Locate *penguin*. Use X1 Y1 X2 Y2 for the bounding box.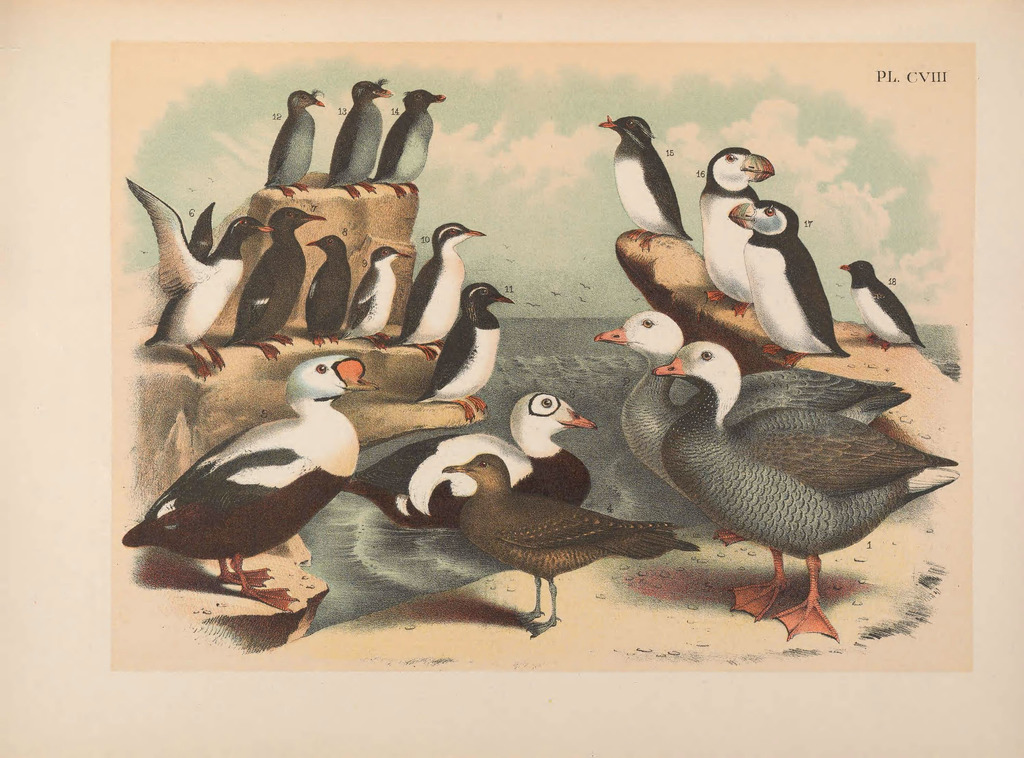
731 198 852 370.
